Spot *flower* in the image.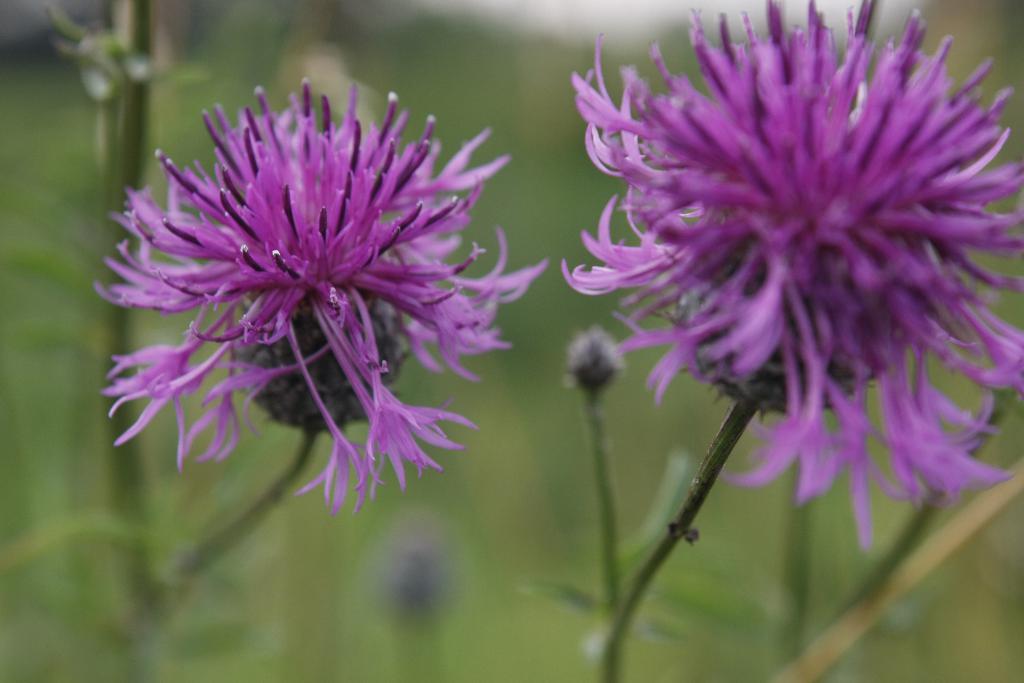
*flower* found at [92,83,520,504].
